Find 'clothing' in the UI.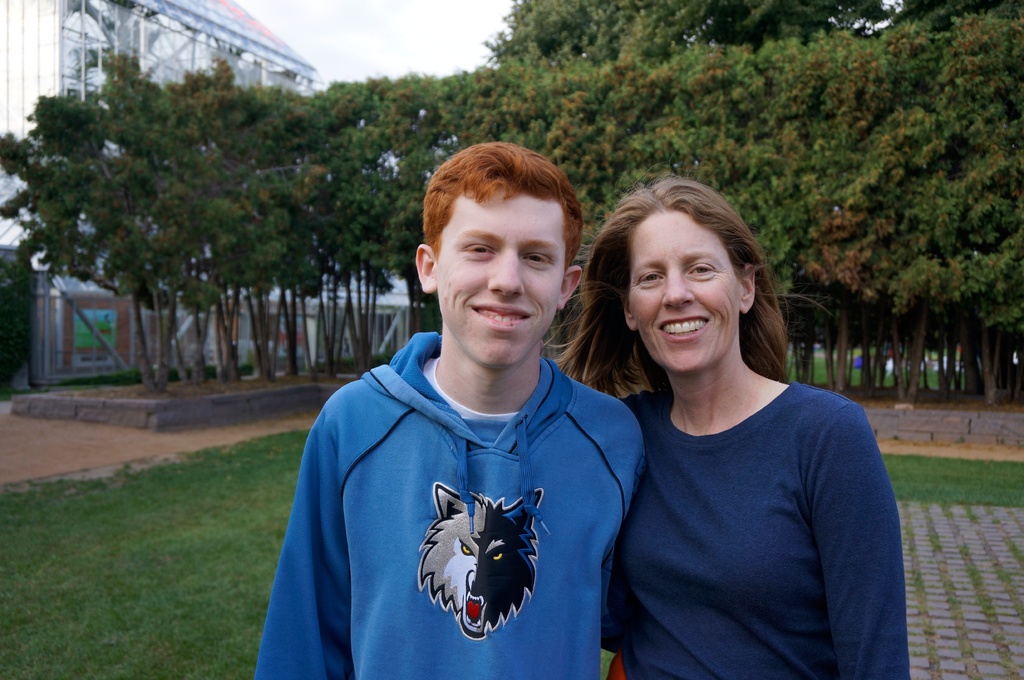
UI element at (600, 379, 904, 679).
